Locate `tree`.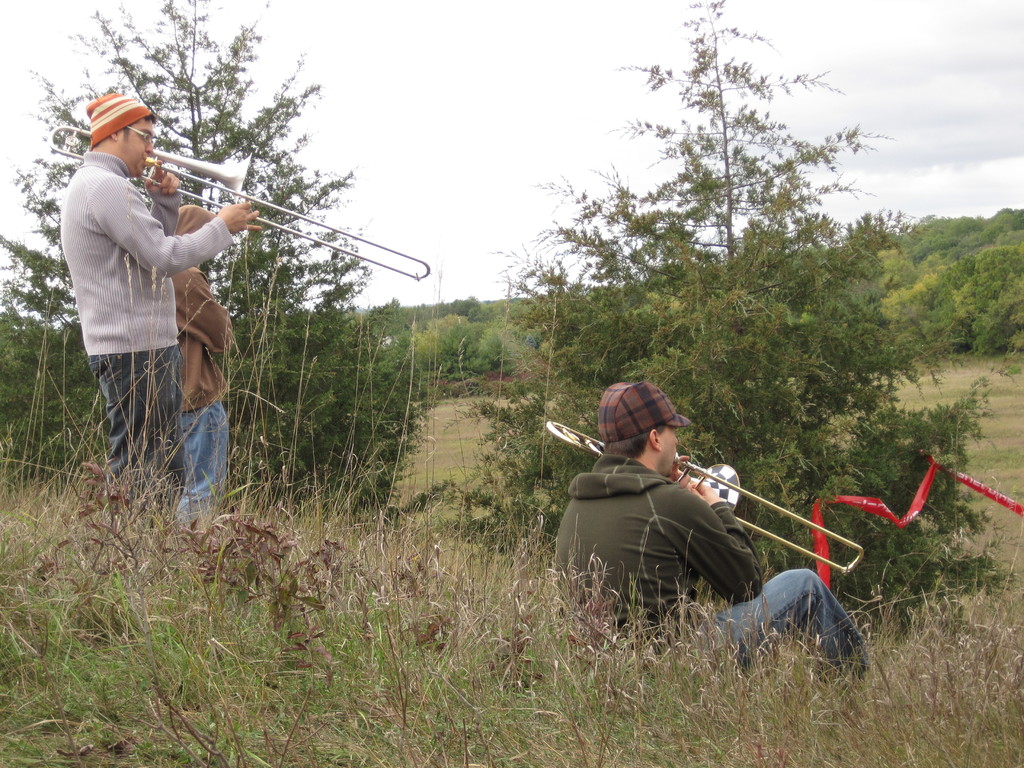
Bounding box: (x1=453, y1=294, x2=488, y2=320).
